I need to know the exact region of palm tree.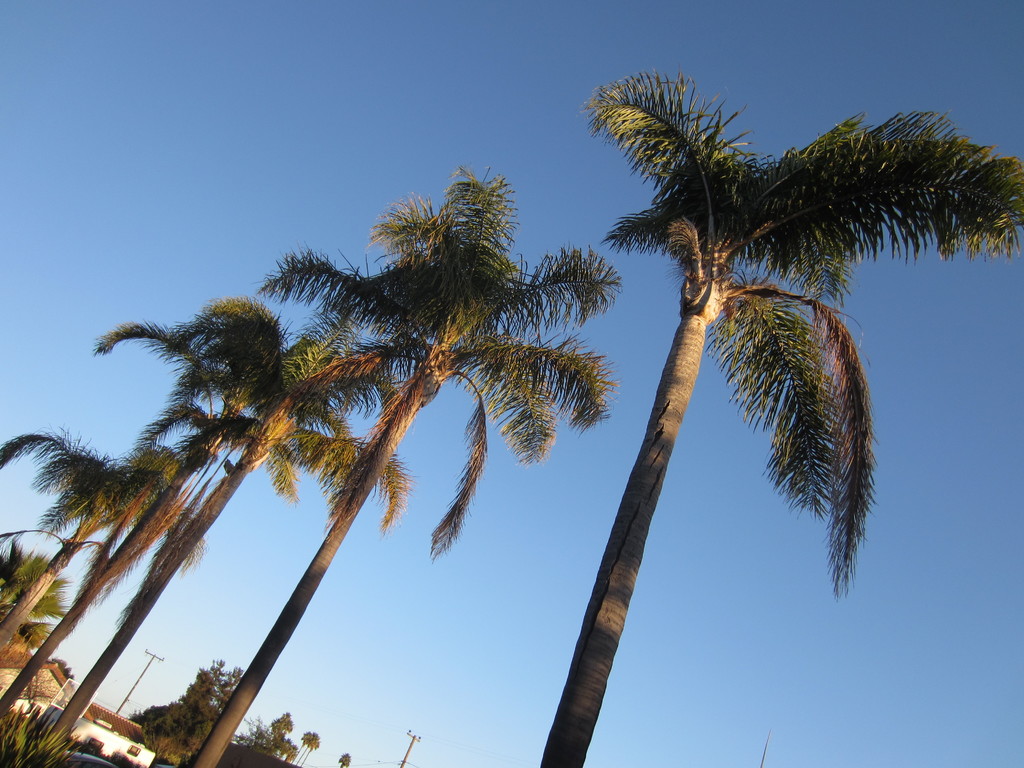
Region: Rect(122, 310, 384, 688).
